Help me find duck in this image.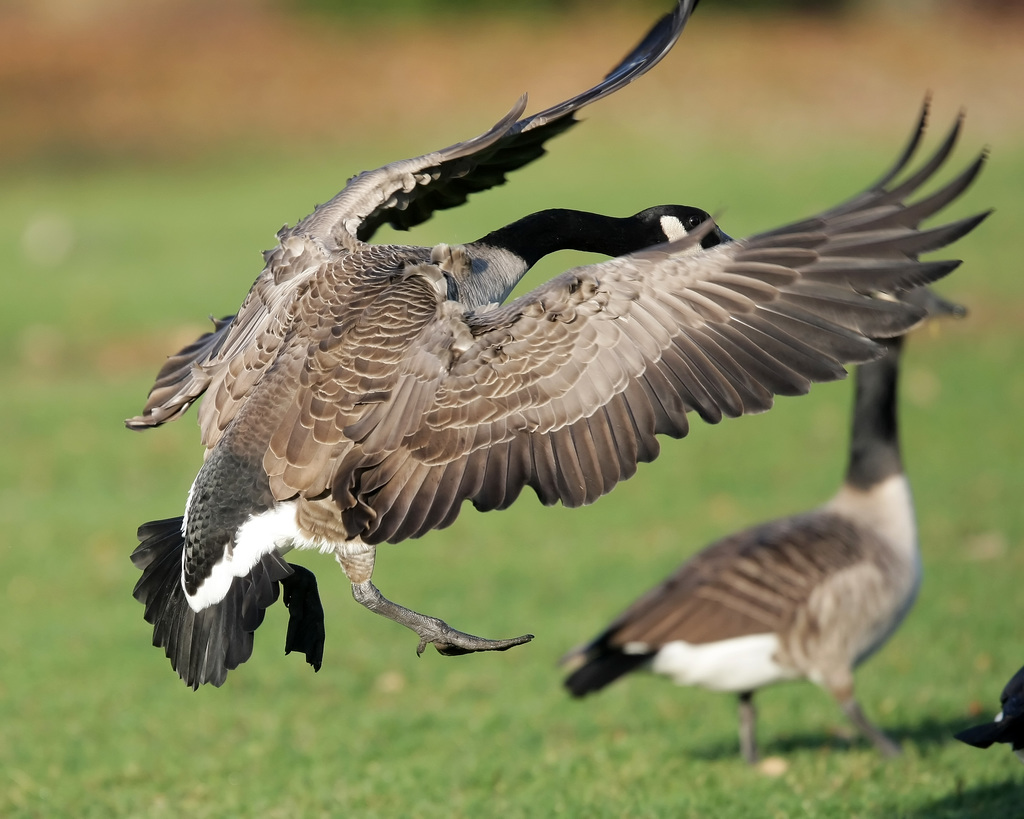
Found it: Rect(133, 4, 1023, 673).
